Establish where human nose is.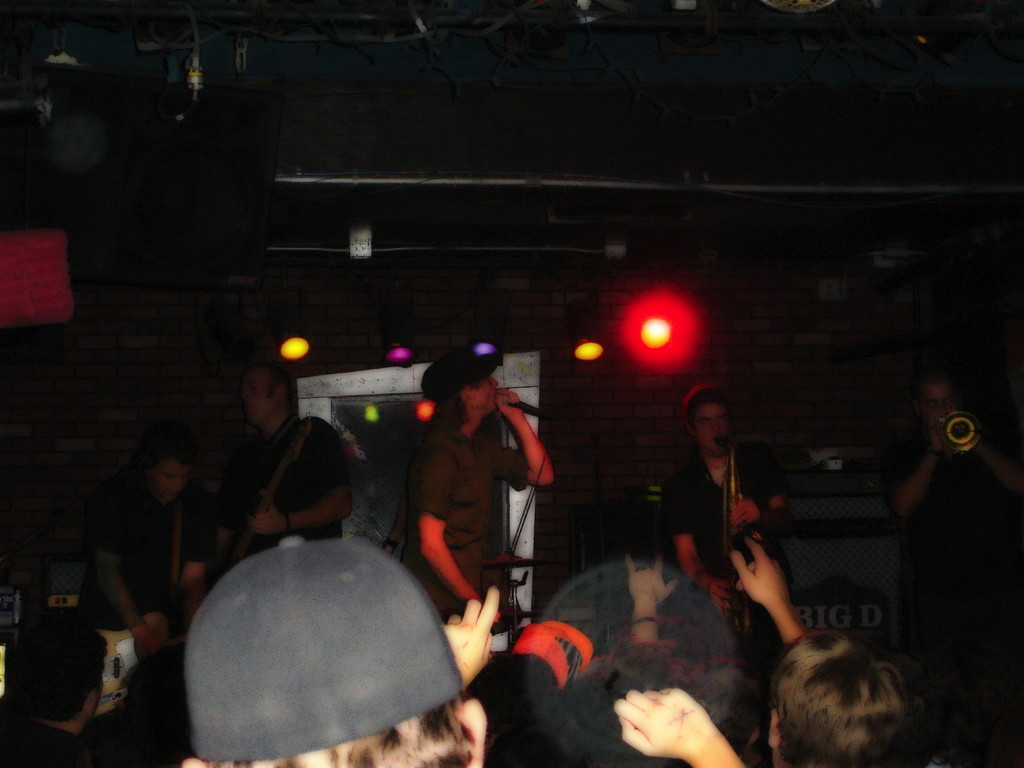
Established at <bbox>492, 380, 502, 387</bbox>.
